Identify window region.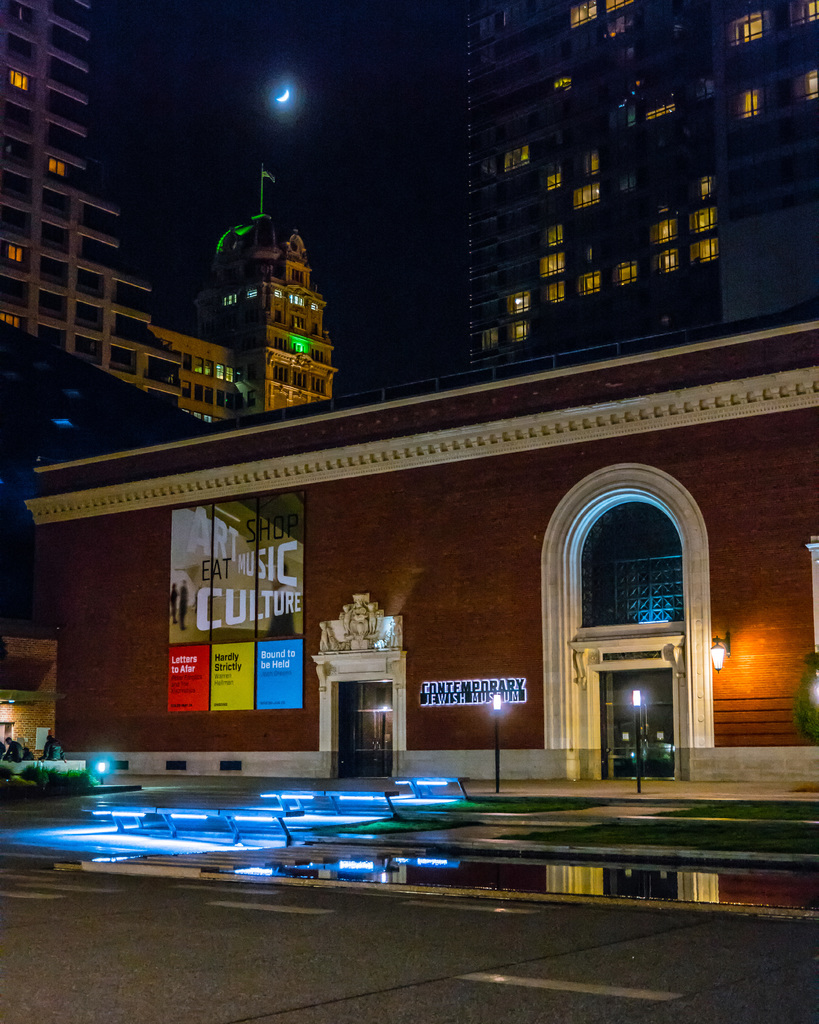
Region: BBox(788, 51, 818, 104).
